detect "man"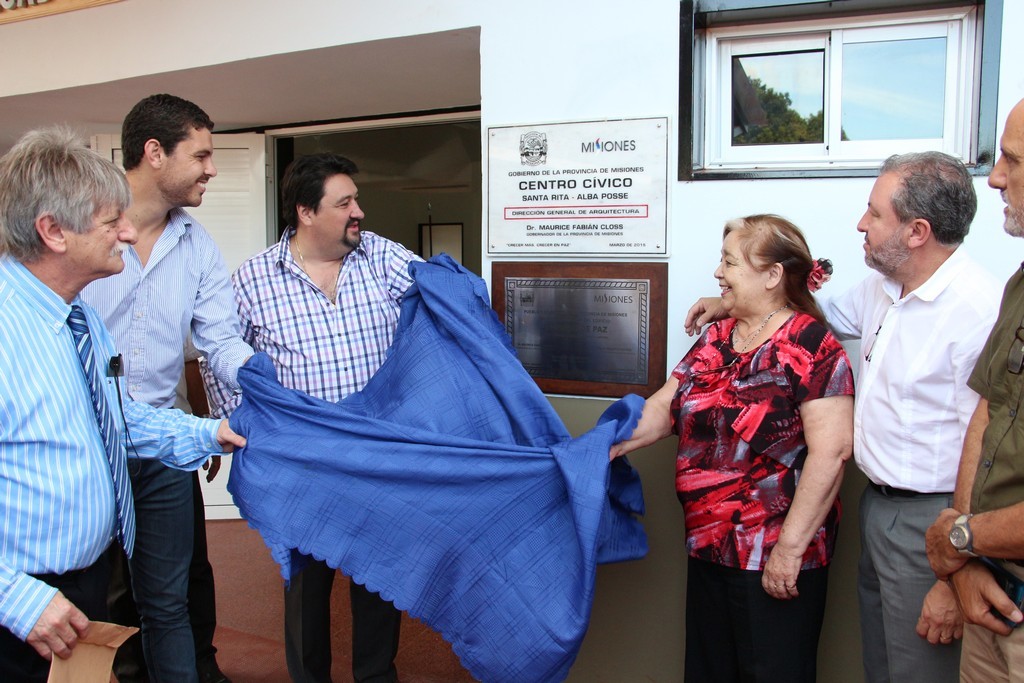
<bbox>74, 85, 274, 682</bbox>
